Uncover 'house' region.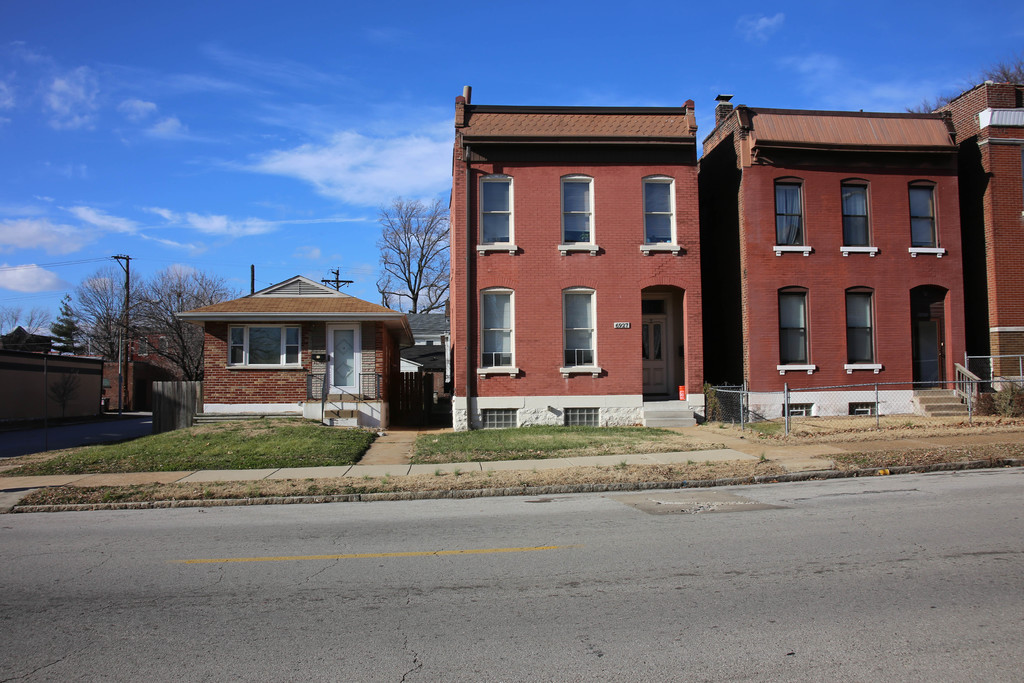
Uncovered: rect(446, 84, 699, 440).
